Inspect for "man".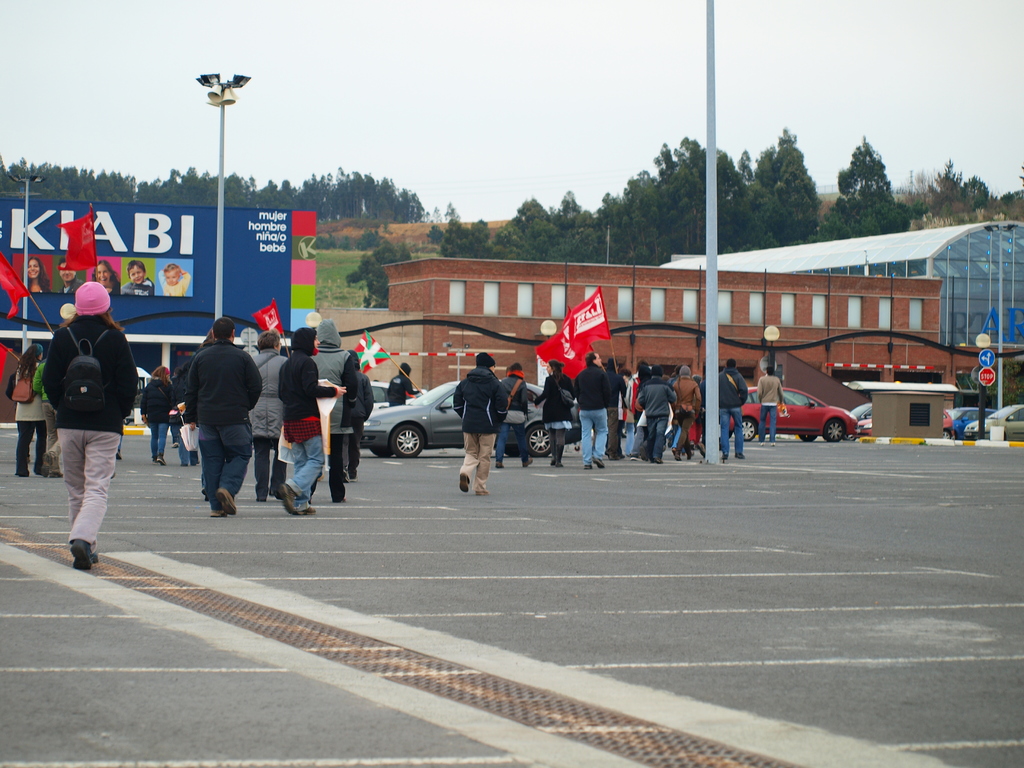
Inspection: (left=719, top=360, right=748, bottom=460).
